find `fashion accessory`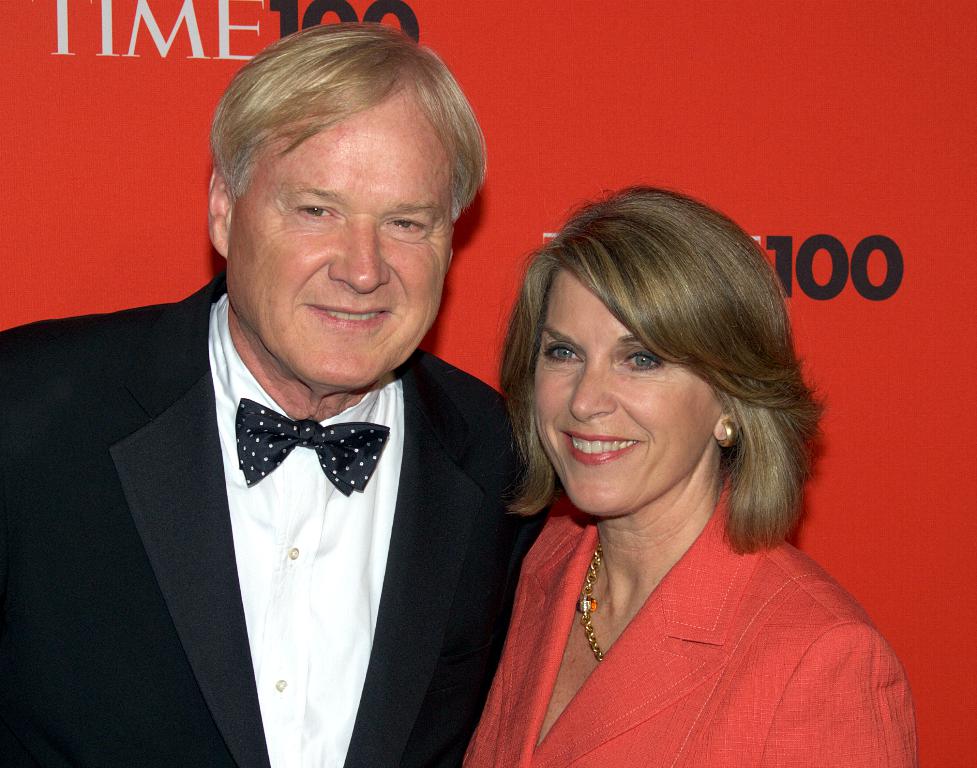
<box>718,419,738,448</box>
